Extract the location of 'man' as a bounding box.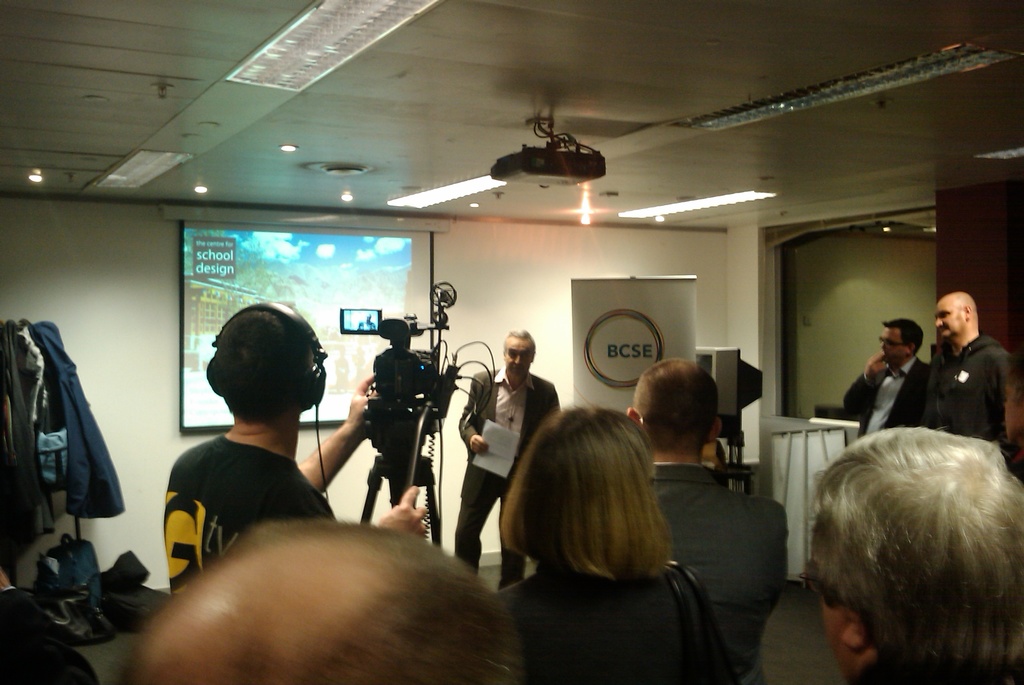
[x1=452, y1=323, x2=561, y2=592].
